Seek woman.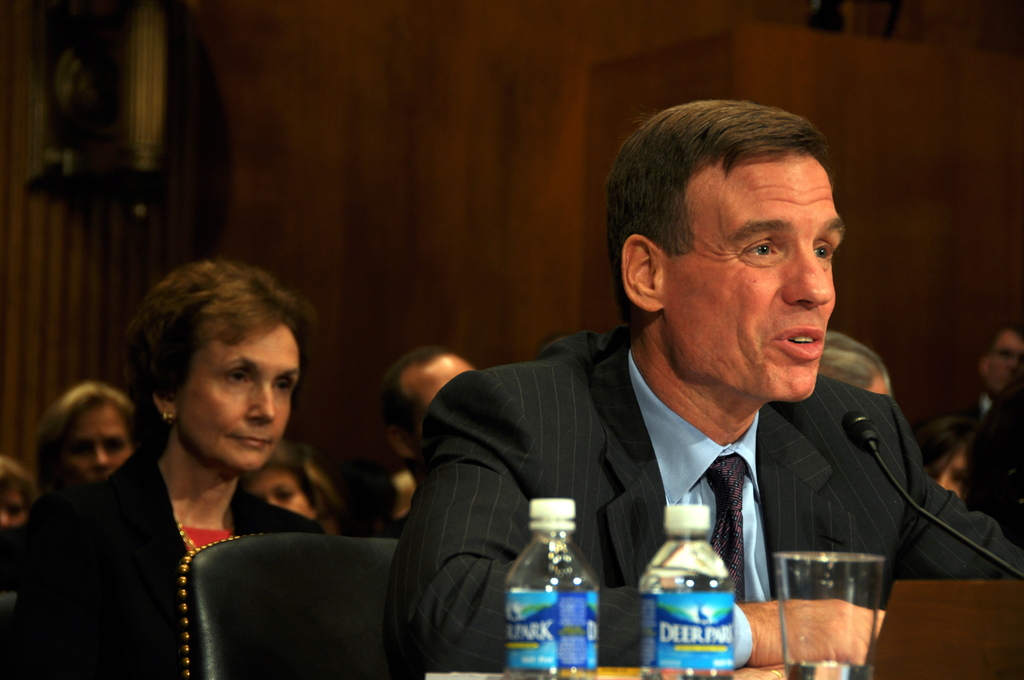
<bbox>63, 246, 379, 658</bbox>.
